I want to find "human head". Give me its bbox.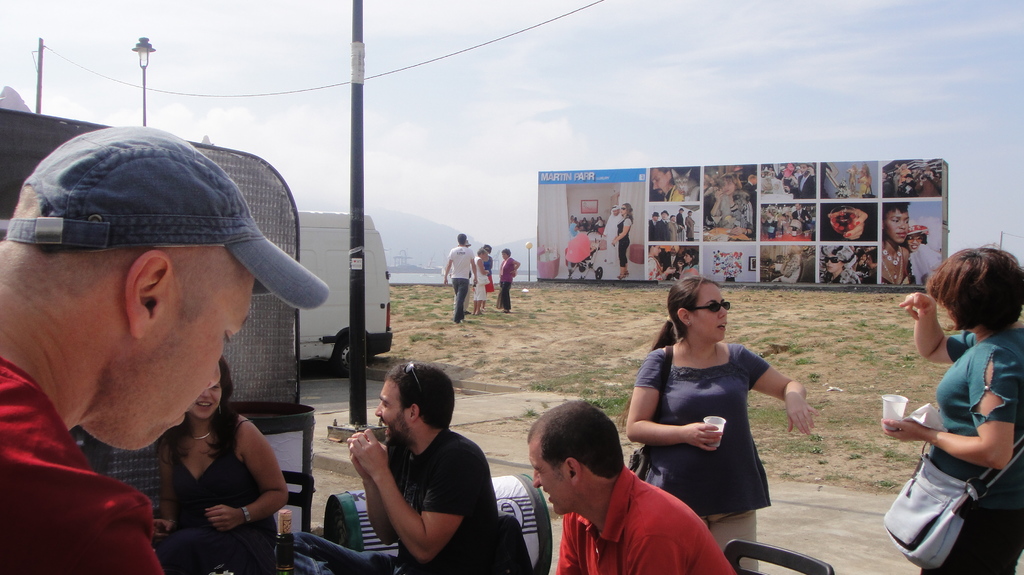
crop(924, 240, 1023, 336).
